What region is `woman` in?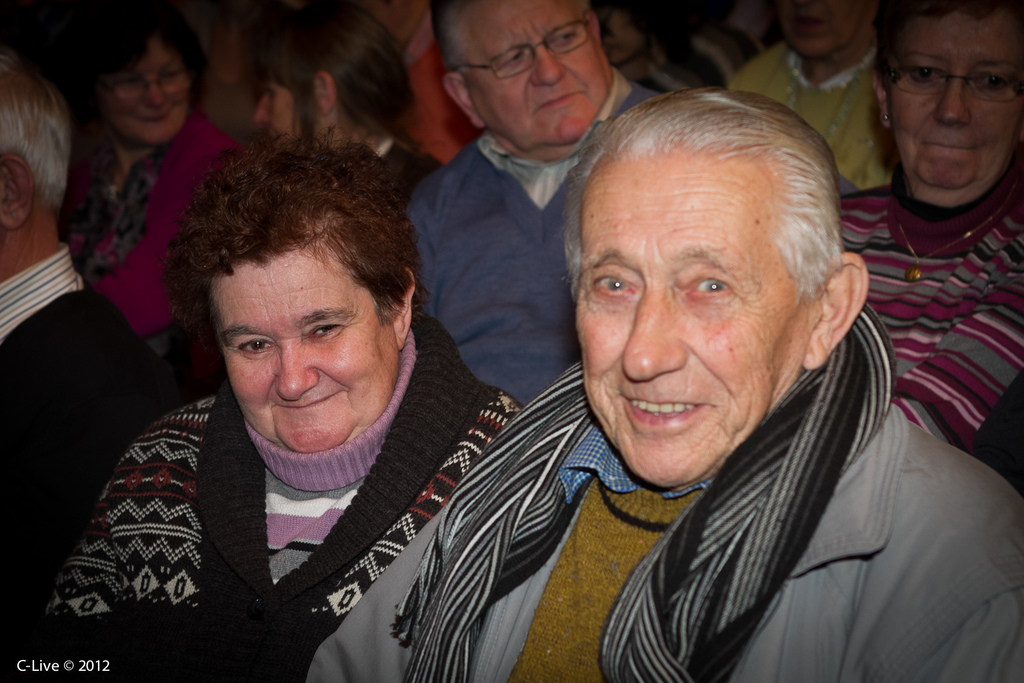
58 0 254 344.
